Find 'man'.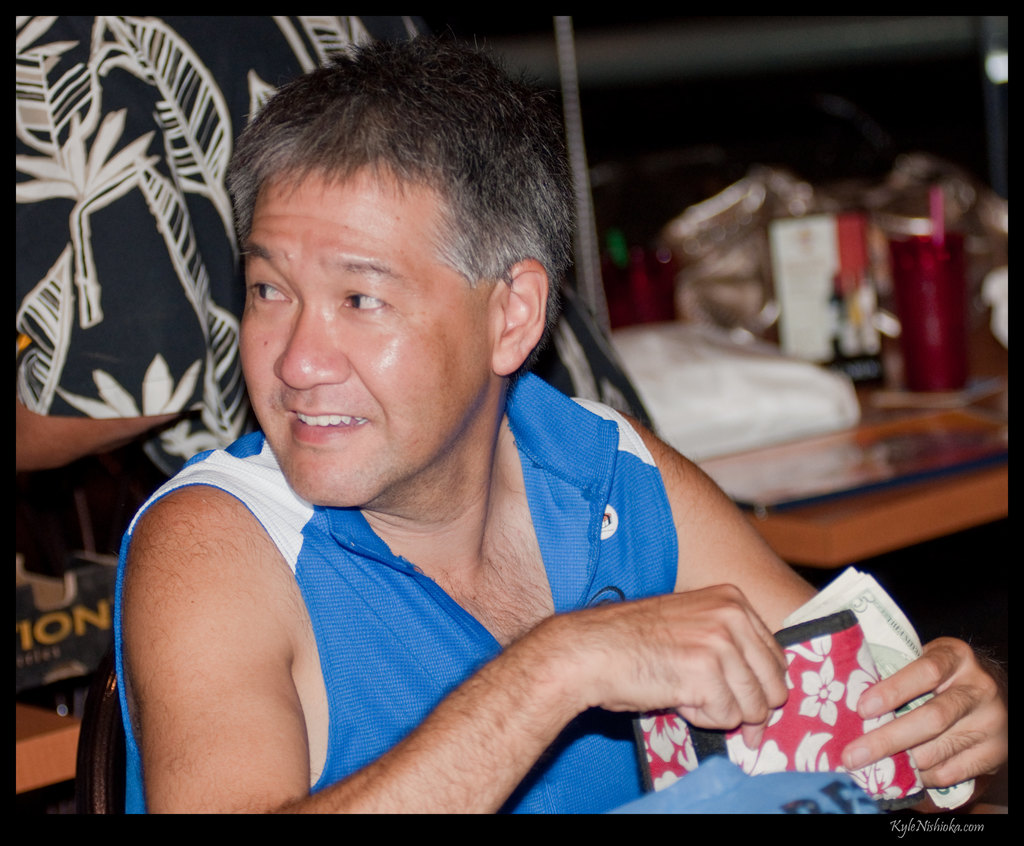
box=[115, 49, 1011, 818].
